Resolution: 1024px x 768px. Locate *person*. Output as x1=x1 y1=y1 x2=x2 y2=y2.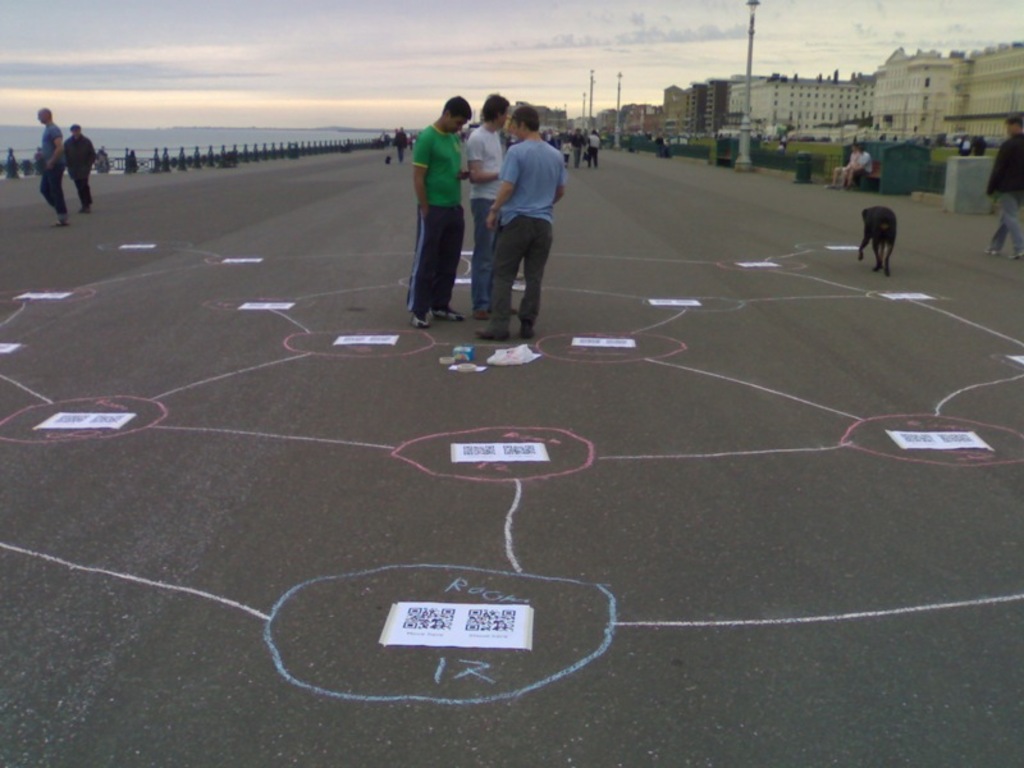
x1=468 y1=100 x2=561 y2=339.
